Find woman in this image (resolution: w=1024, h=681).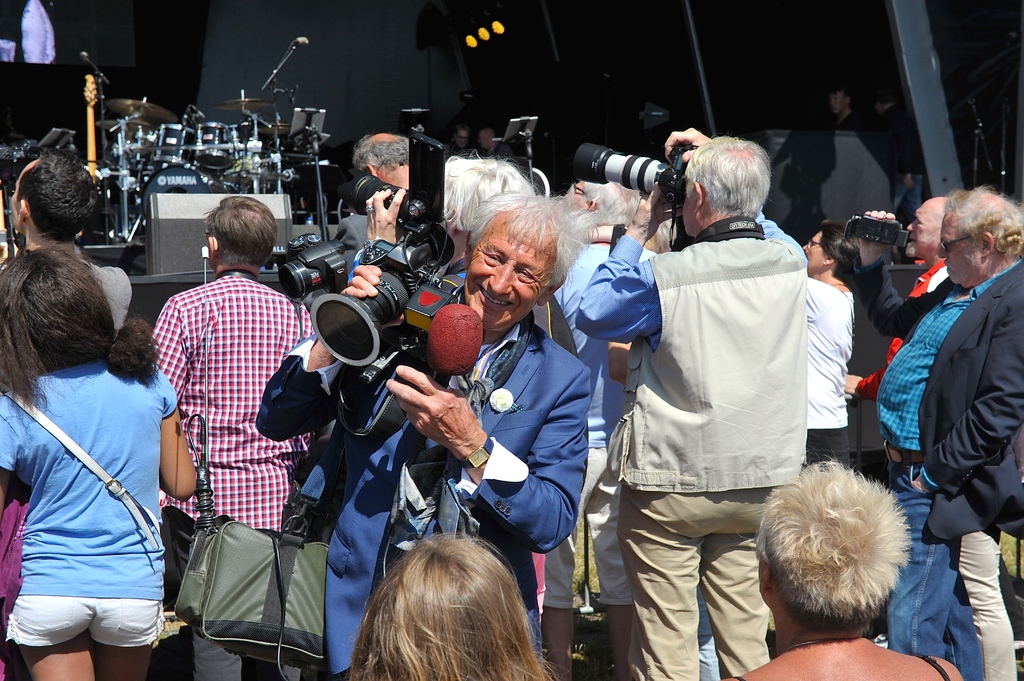
detection(712, 465, 967, 680).
